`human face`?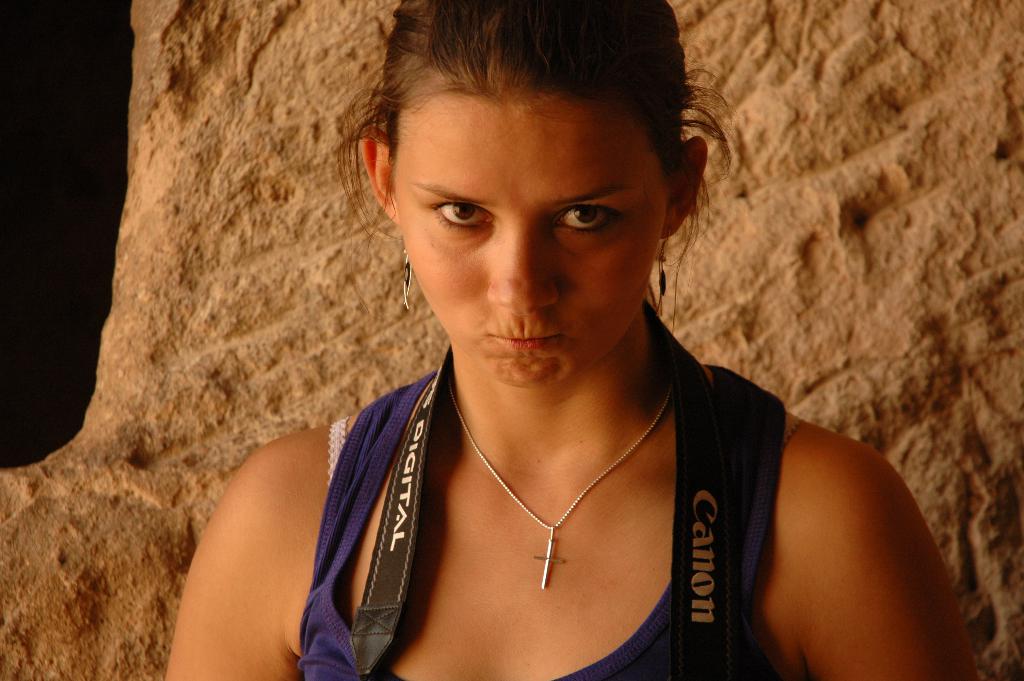
BBox(396, 95, 666, 390)
